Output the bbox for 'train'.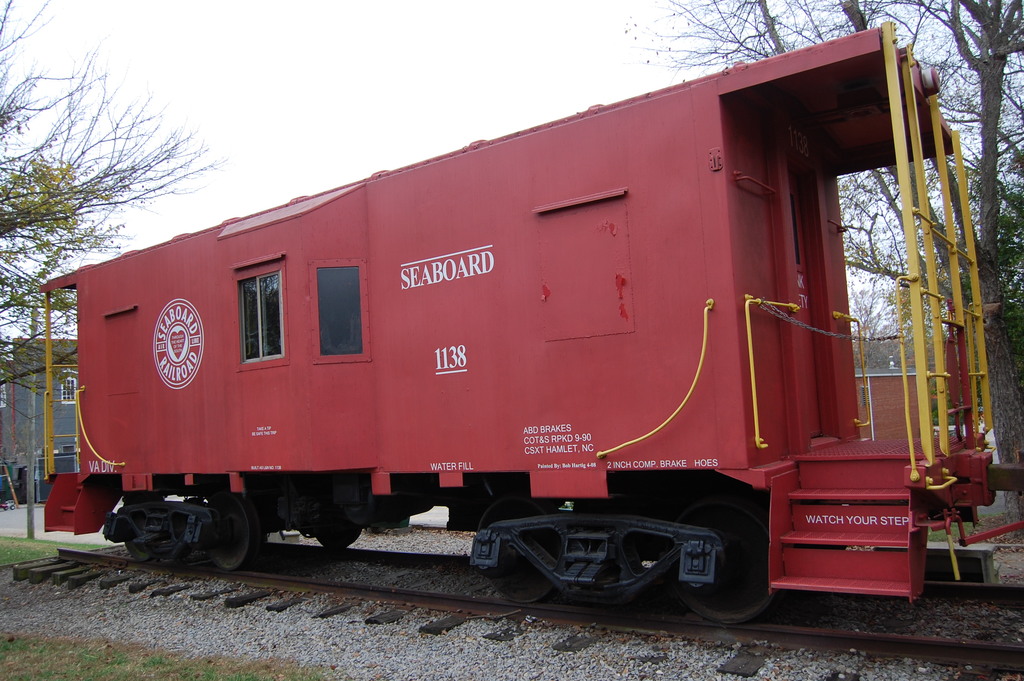
[x1=0, y1=24, x2=1023, y2=625].
